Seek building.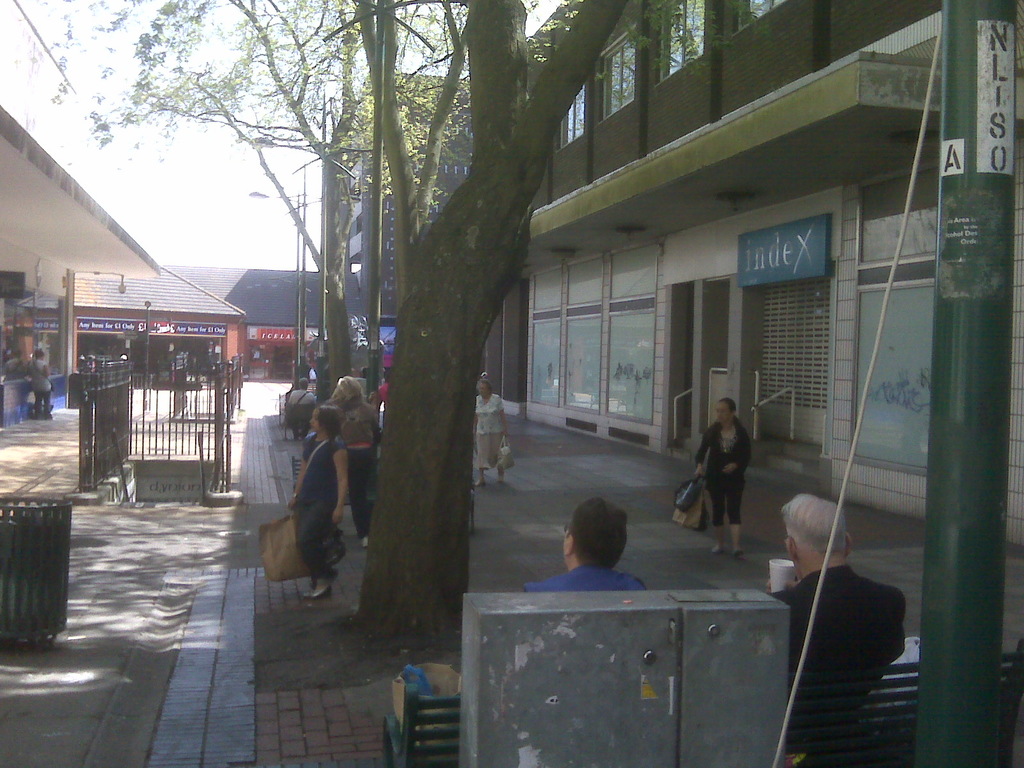
<box>483,0,1023,548</box>.
